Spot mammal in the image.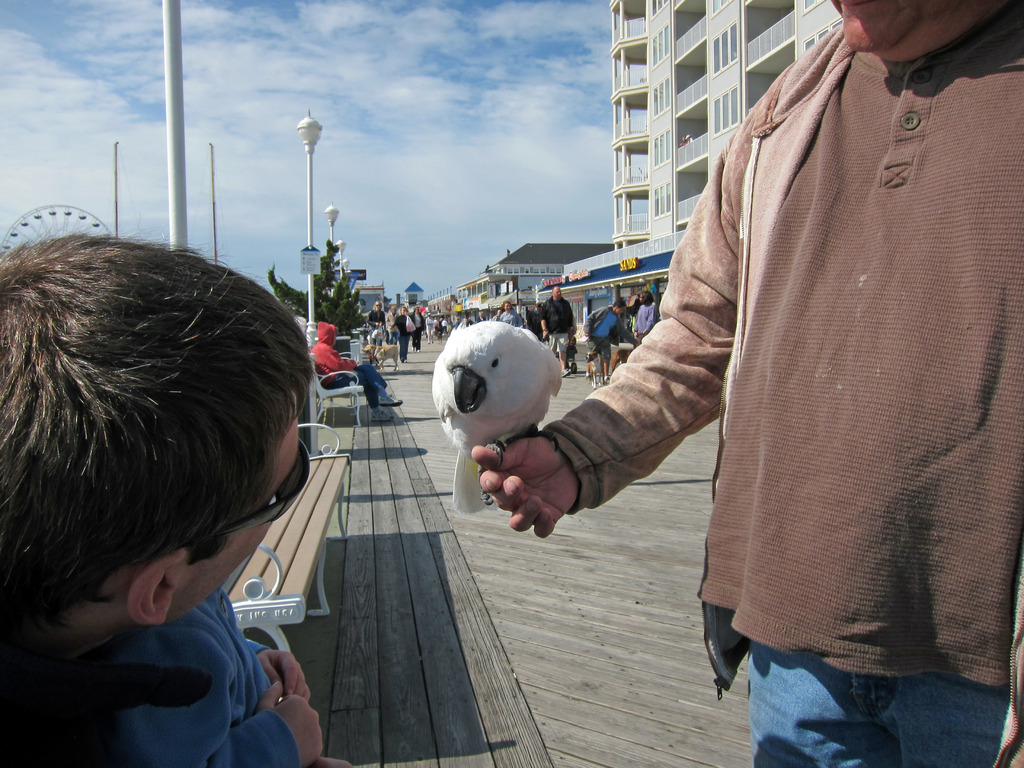
mammal found at (x1=525, y1=303, x2=541, y2=336).
